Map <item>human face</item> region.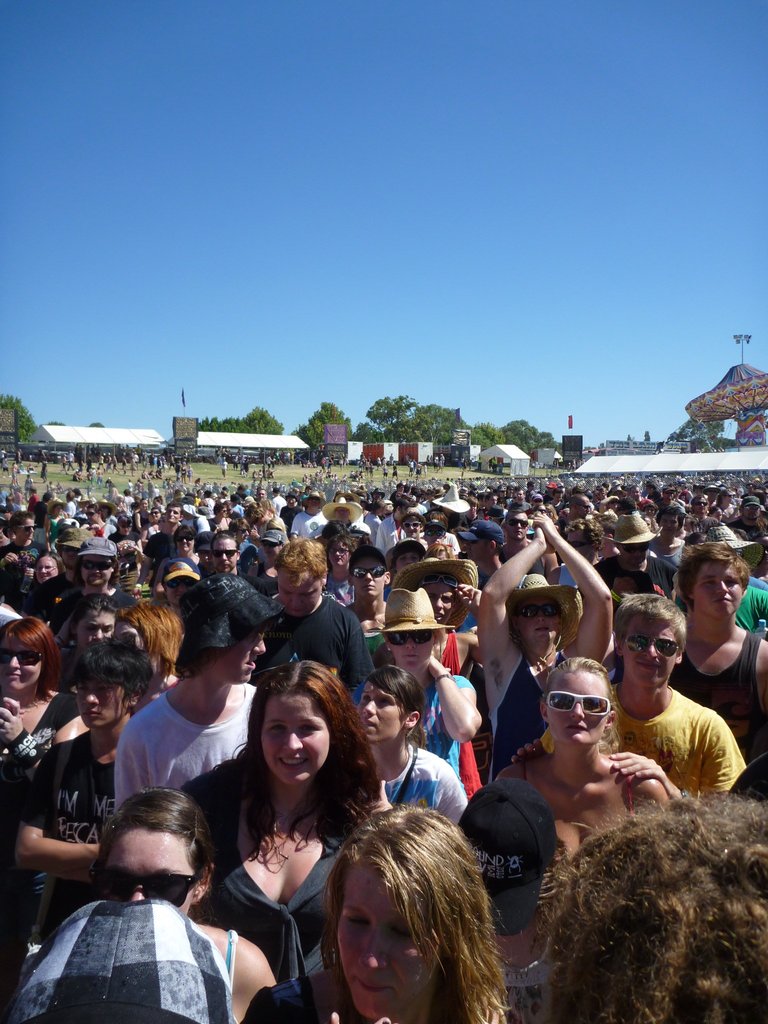
Mapped to [149,507,159,519].
